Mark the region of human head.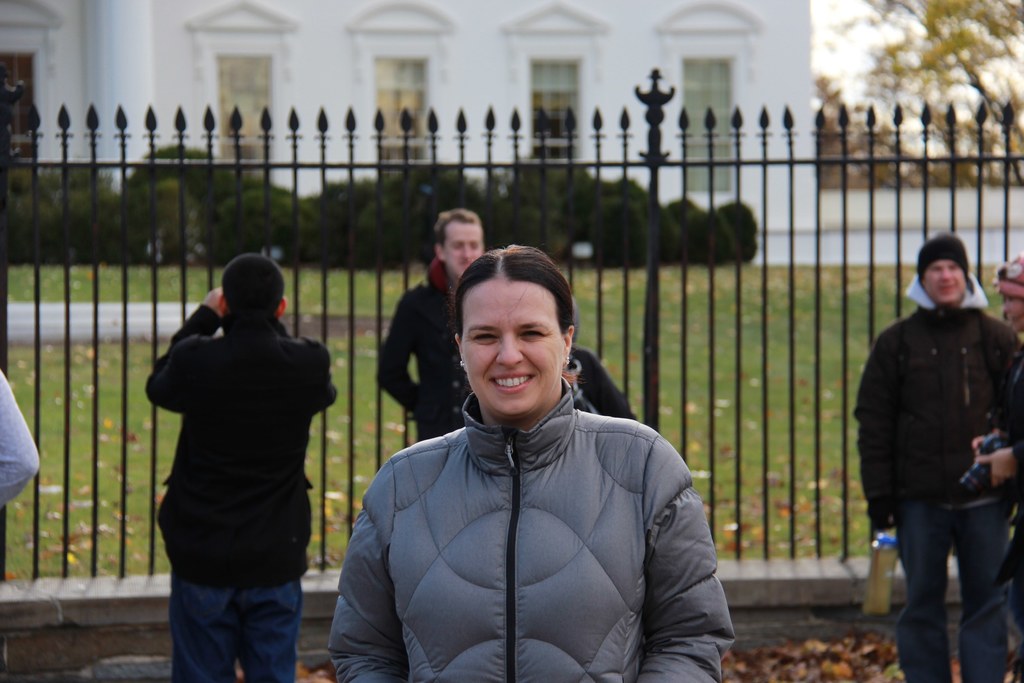
Region: box(220, 252, 287, 321).
